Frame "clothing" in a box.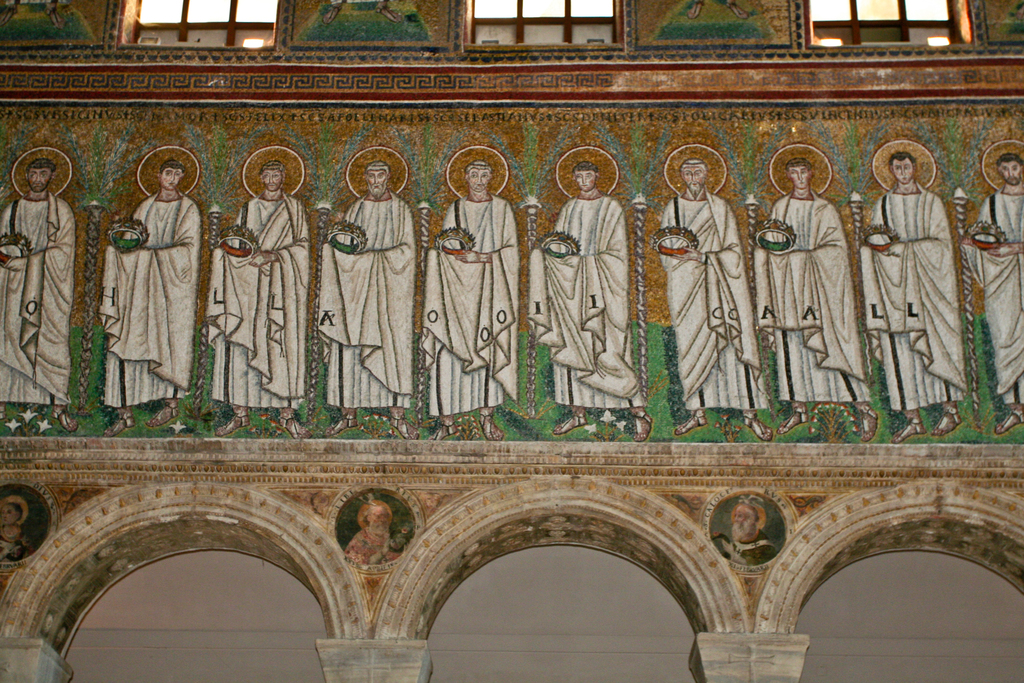
{"left": 665, "top": 190, "right": 764, "bottom": 409}.
